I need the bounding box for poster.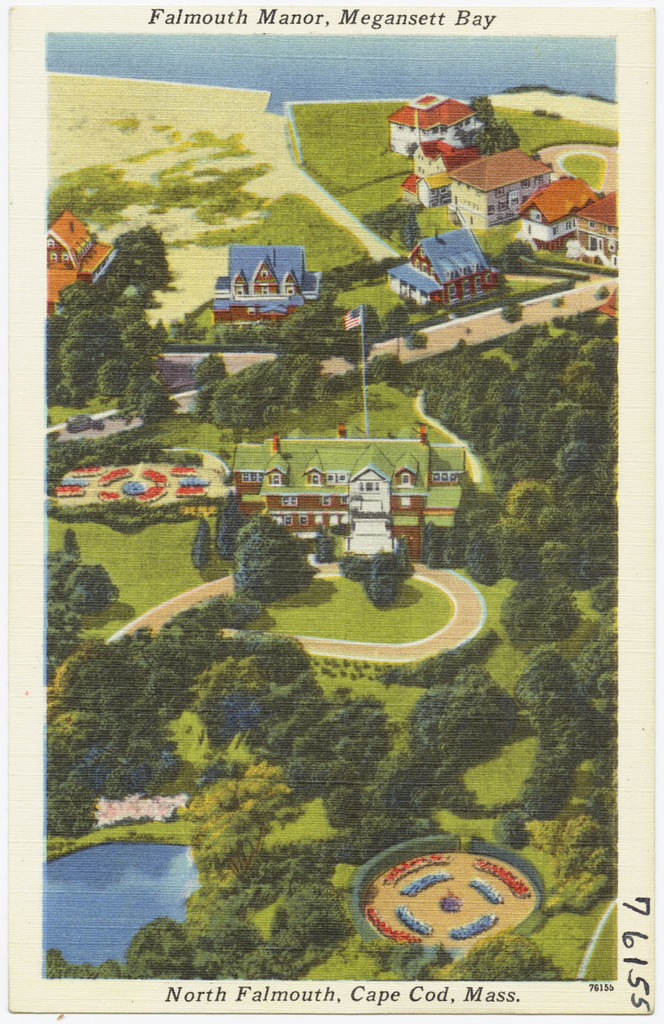
Here it is: region(3, 0, 658, 1023).
